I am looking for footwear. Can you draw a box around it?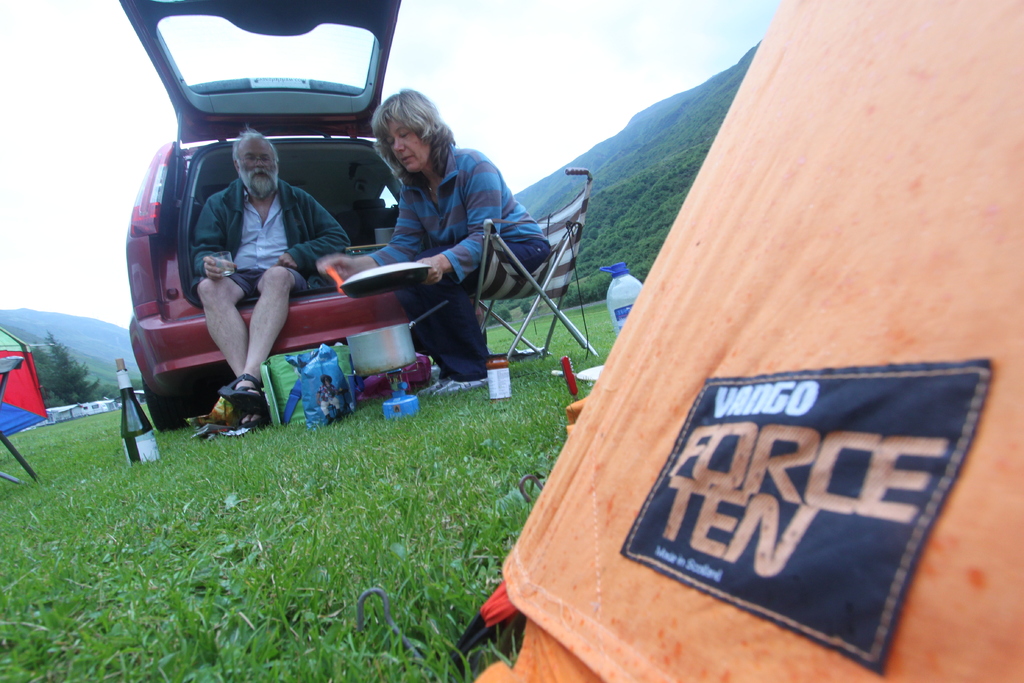
Sure, the bounding box is l=191, t=378, r=264, b=435.
